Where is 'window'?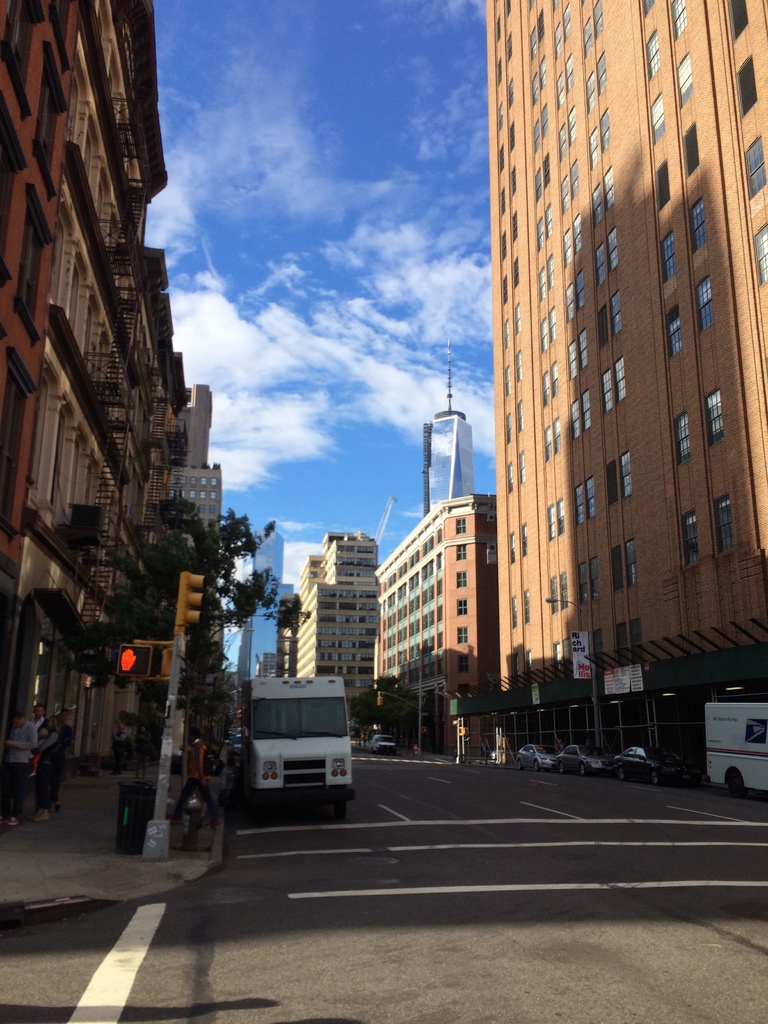
564:49:575:100.
